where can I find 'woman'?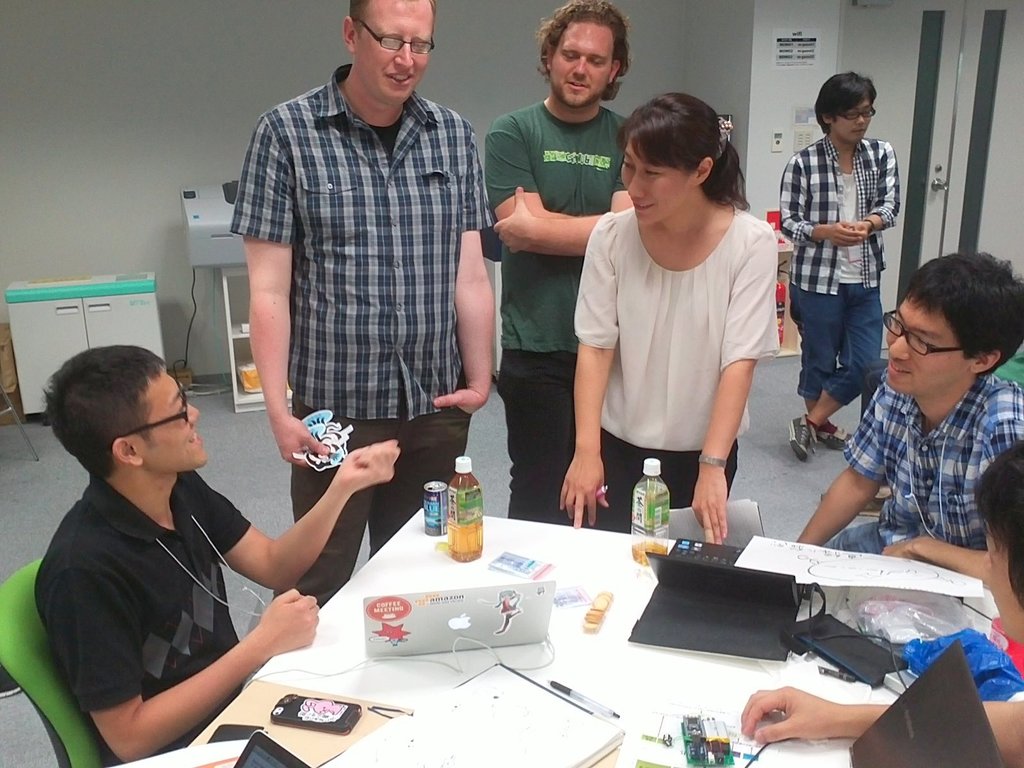
You can find it at bbox(563, 111, 796, 540).
